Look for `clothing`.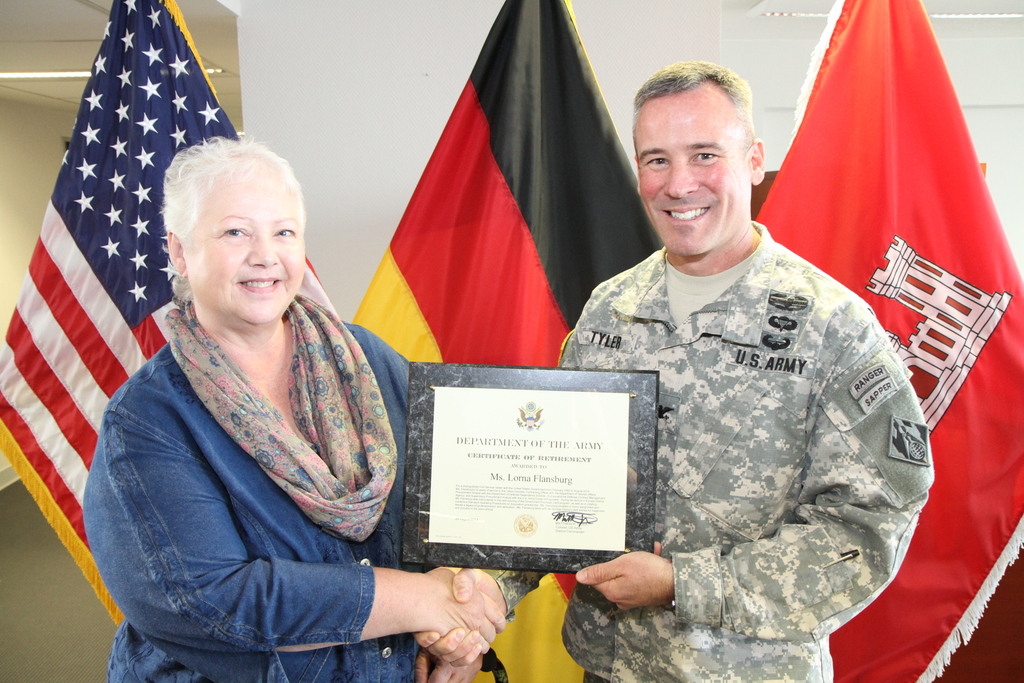
Found: select_region(84, 294, 413, 682).
